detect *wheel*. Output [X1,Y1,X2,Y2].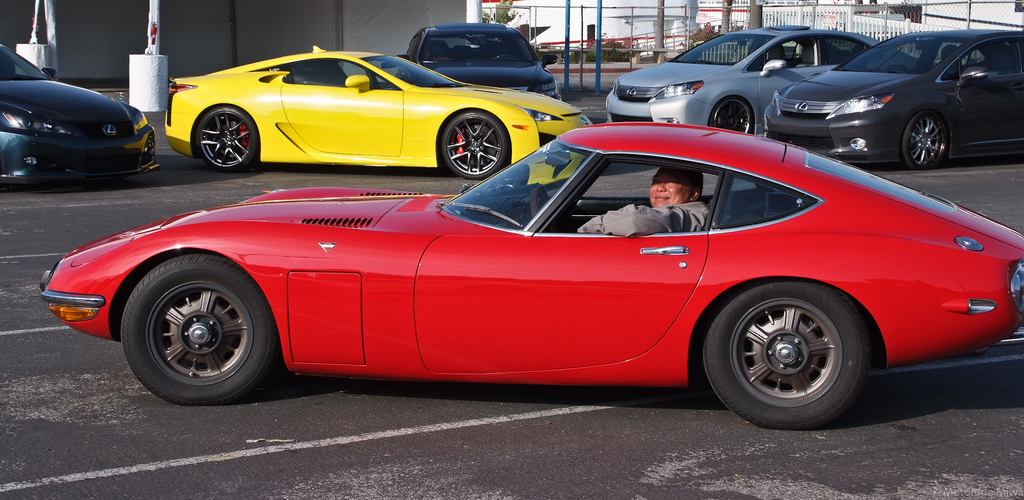
[191,102,266,175].
